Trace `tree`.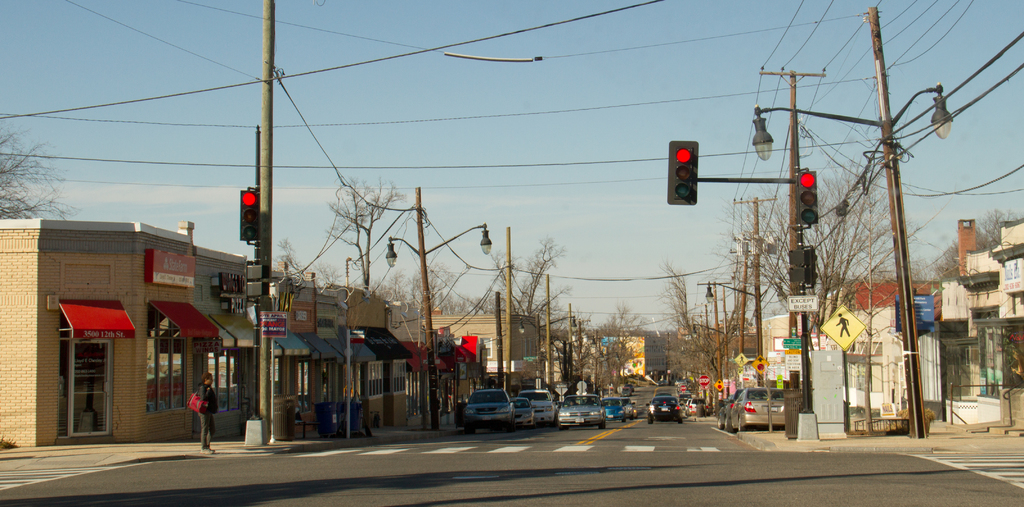
Traced to [left=0, top=126, right=64, bottom=222].
